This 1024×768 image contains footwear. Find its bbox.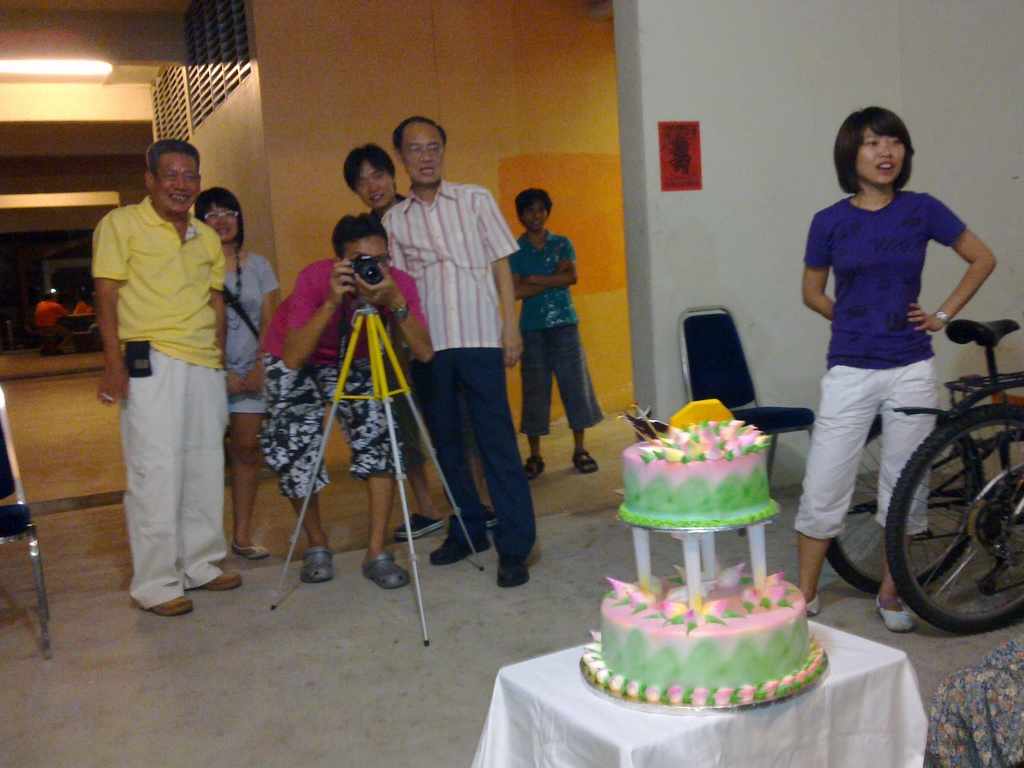
<box>428,532,490,566</box>.
